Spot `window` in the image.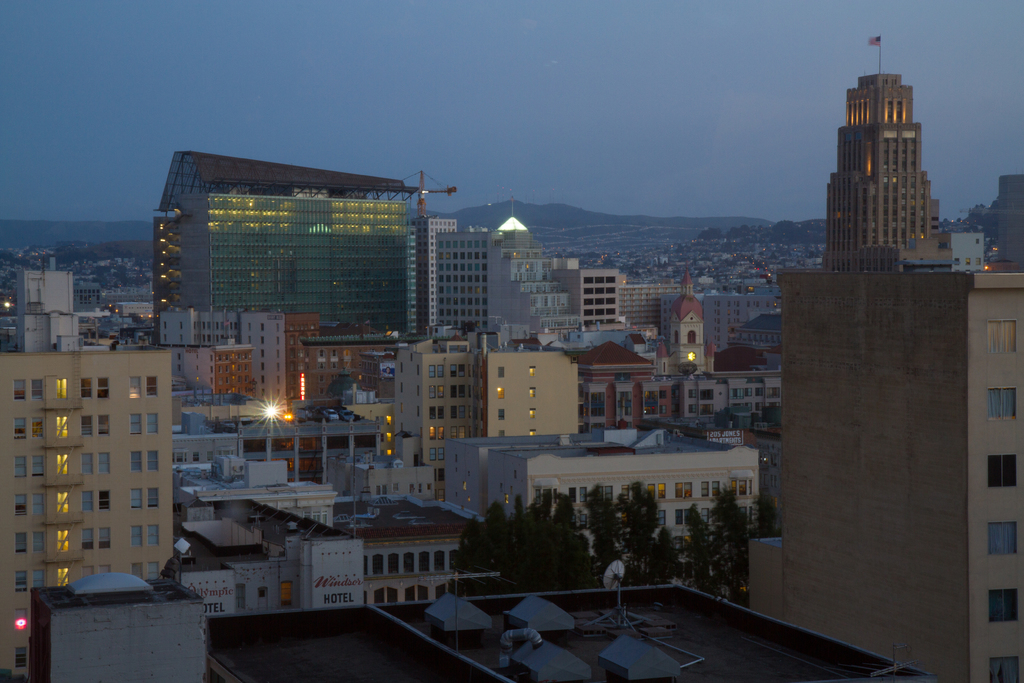
`window` found at 80:377:94:399.
